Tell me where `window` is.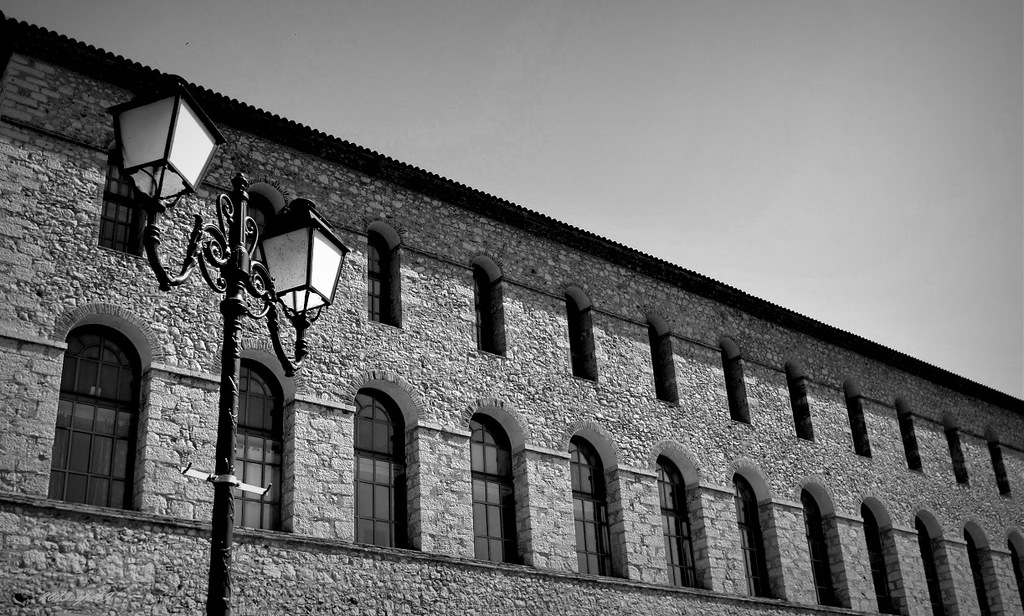
`window` is at rect(723, 347, 749, 422).
